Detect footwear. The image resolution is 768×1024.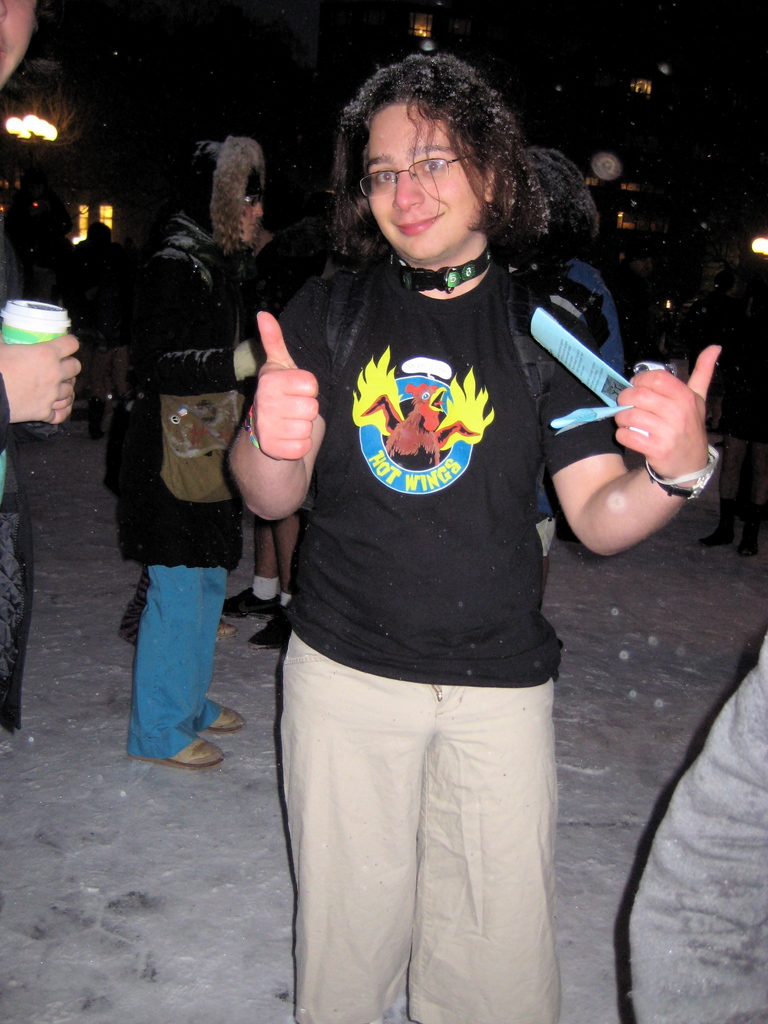
l=131, t=734, r=222, b=776.
